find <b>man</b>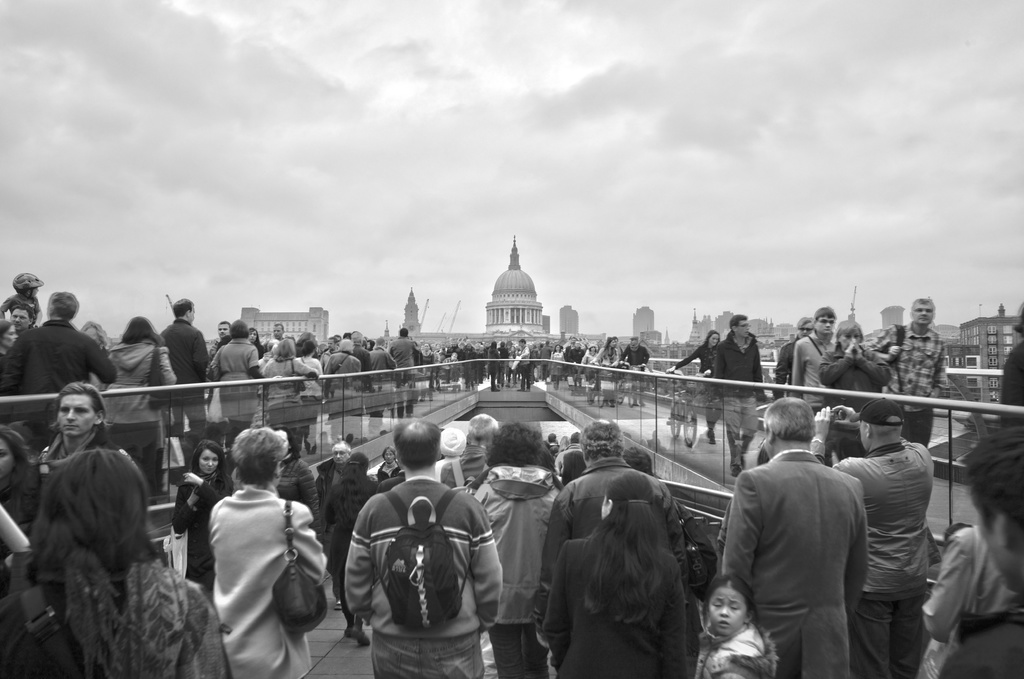
region(347, 327, 375, 402)
